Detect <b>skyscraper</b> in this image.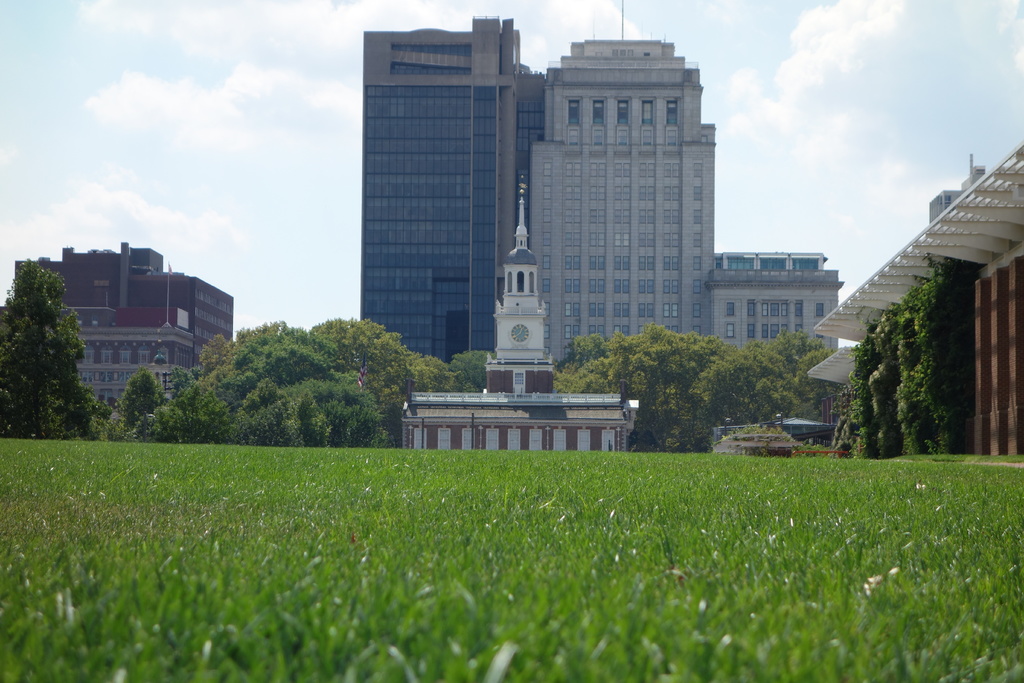
Detection: 341 12 552 378.
